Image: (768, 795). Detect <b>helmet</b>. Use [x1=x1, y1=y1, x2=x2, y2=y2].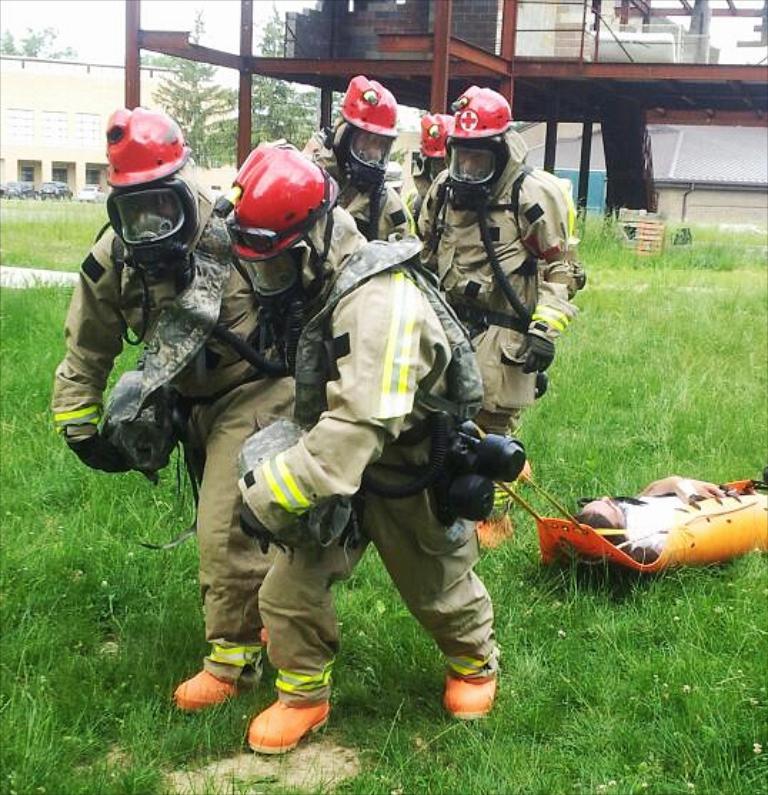
[x1=335, y1=76, x2=397, y2=140].
